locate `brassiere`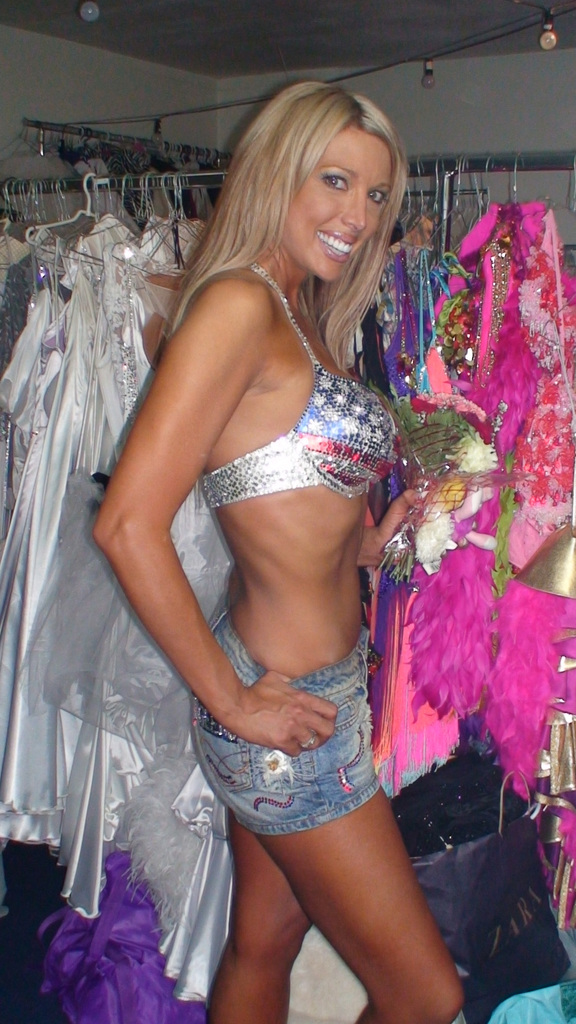
<region>212, 256, 396, 514</region>
